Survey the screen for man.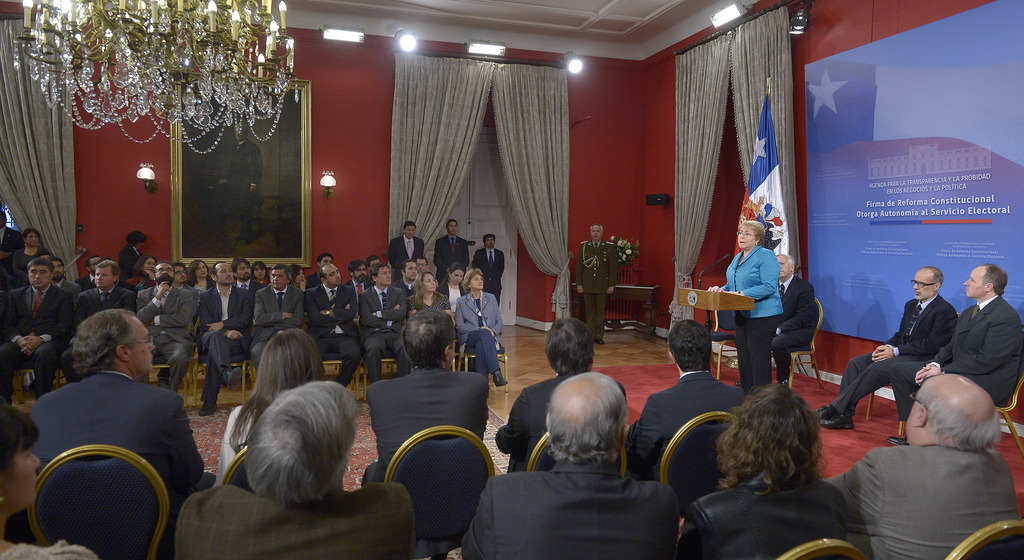
Survey found: [x1=27, y1=310, x2=212, y2=527].
